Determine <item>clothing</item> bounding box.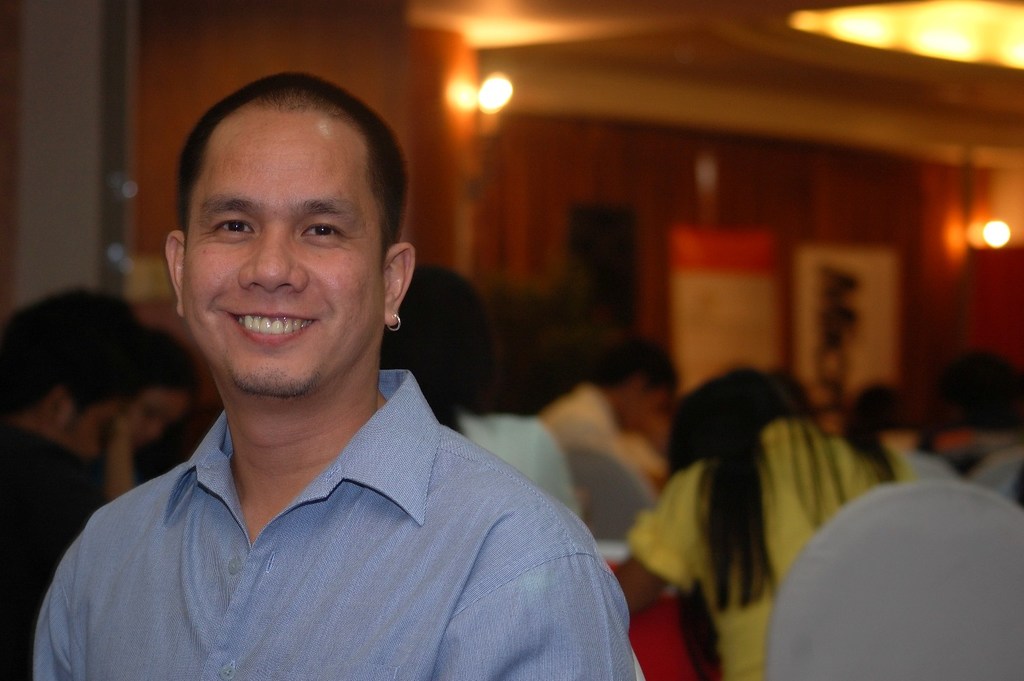
Determined: 831/418/974/459.
